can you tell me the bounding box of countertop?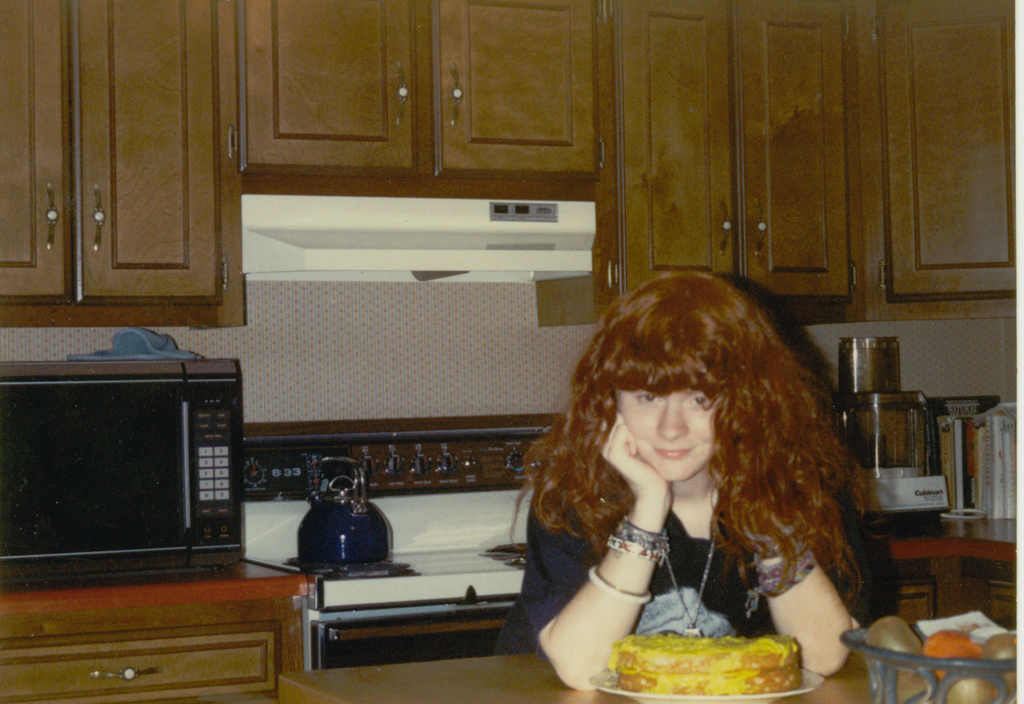
region(287, 624, 1018, 703).
